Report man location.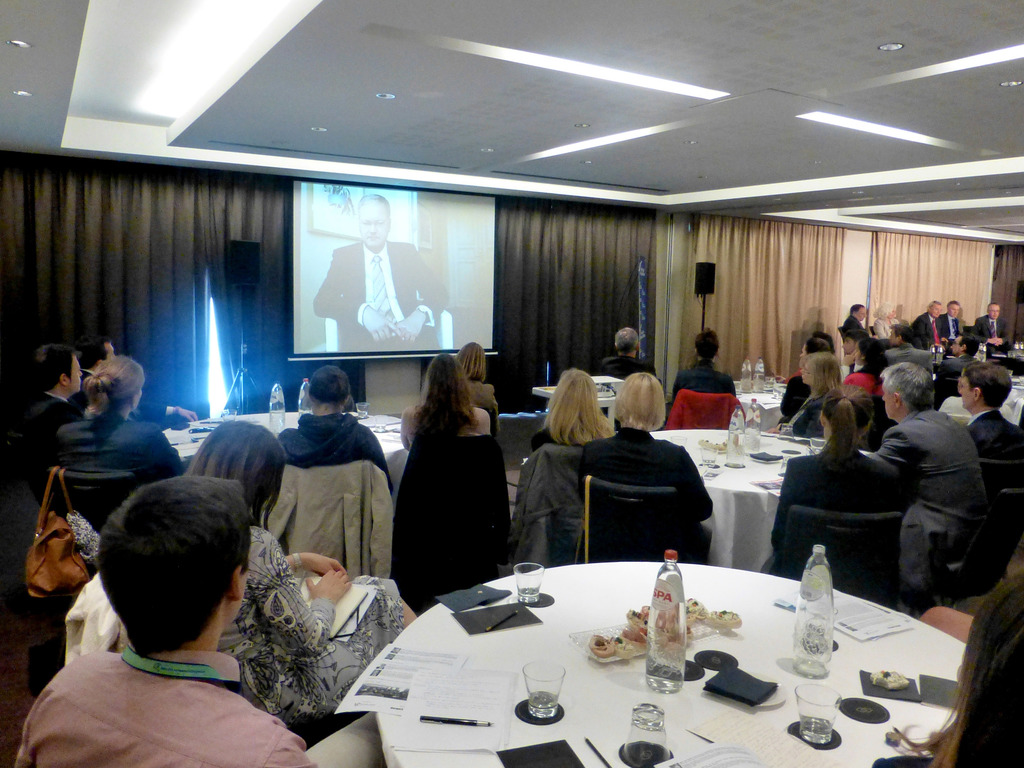
Report: x1=881, y1=324, x2=918, y2=364.
